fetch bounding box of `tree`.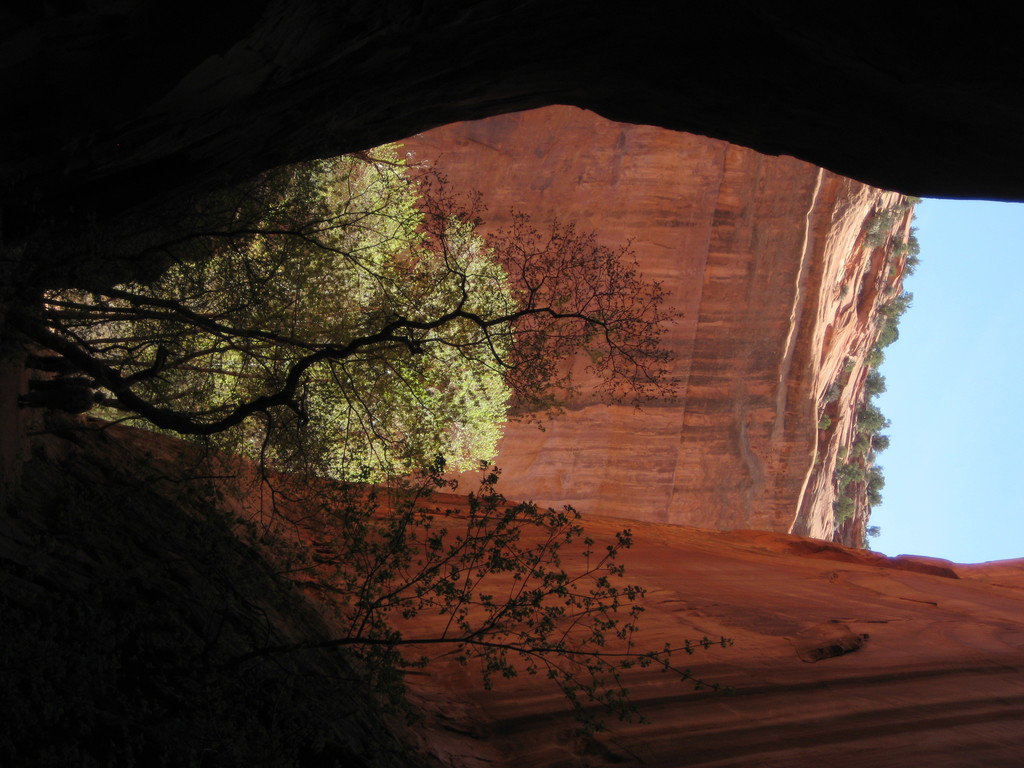
Bbox: x1=846, y1=360, x2=854, y2=370.
